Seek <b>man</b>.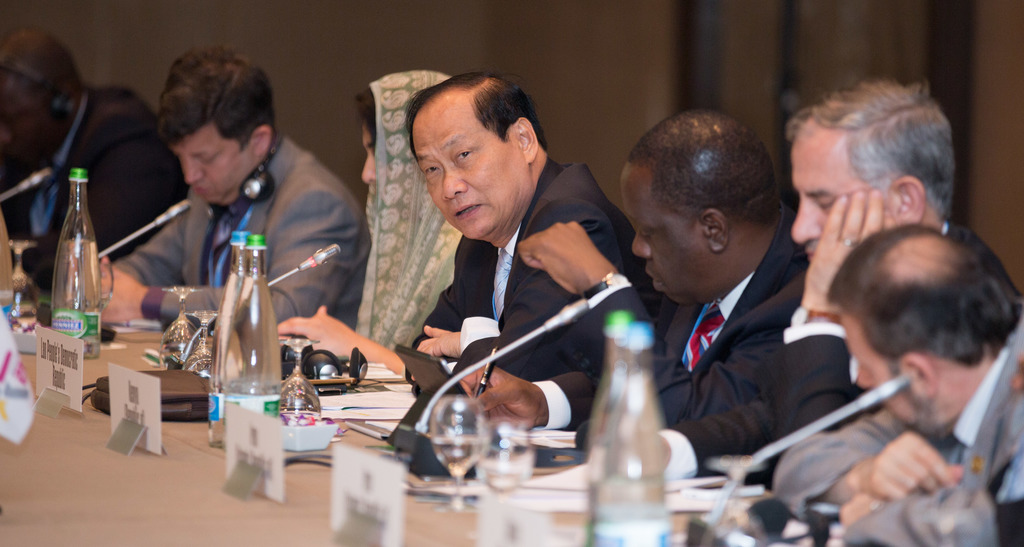
bbox(63, 51, 372, 351).
